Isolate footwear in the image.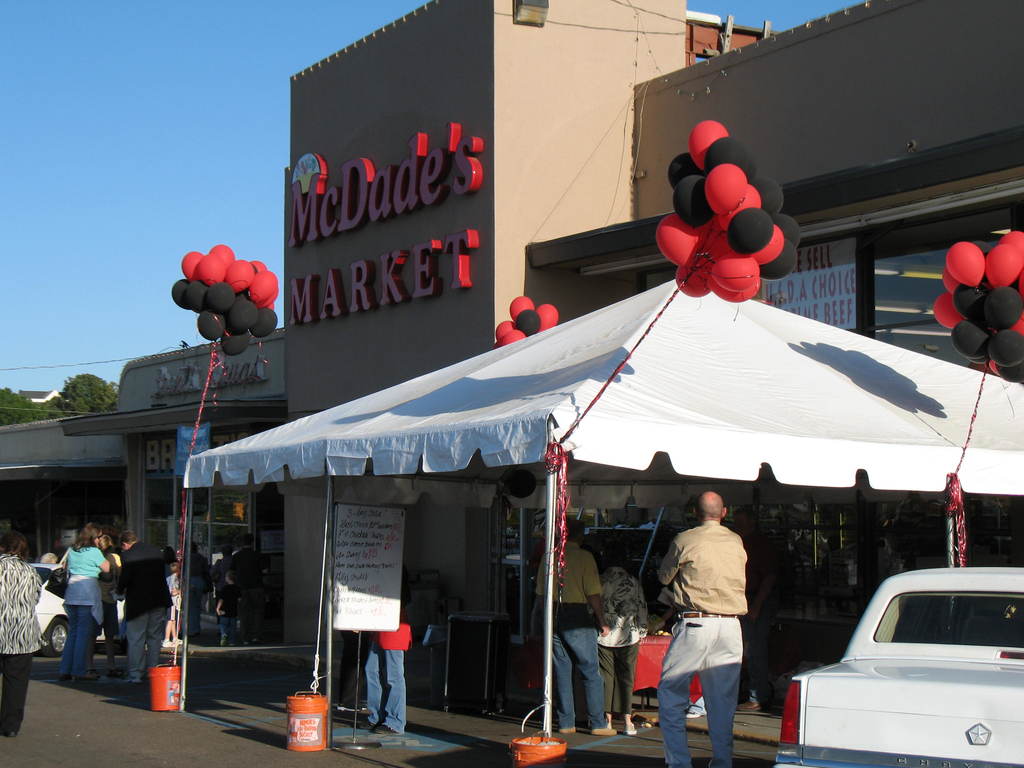
Isolated region: (218, 634, 227, 644).
